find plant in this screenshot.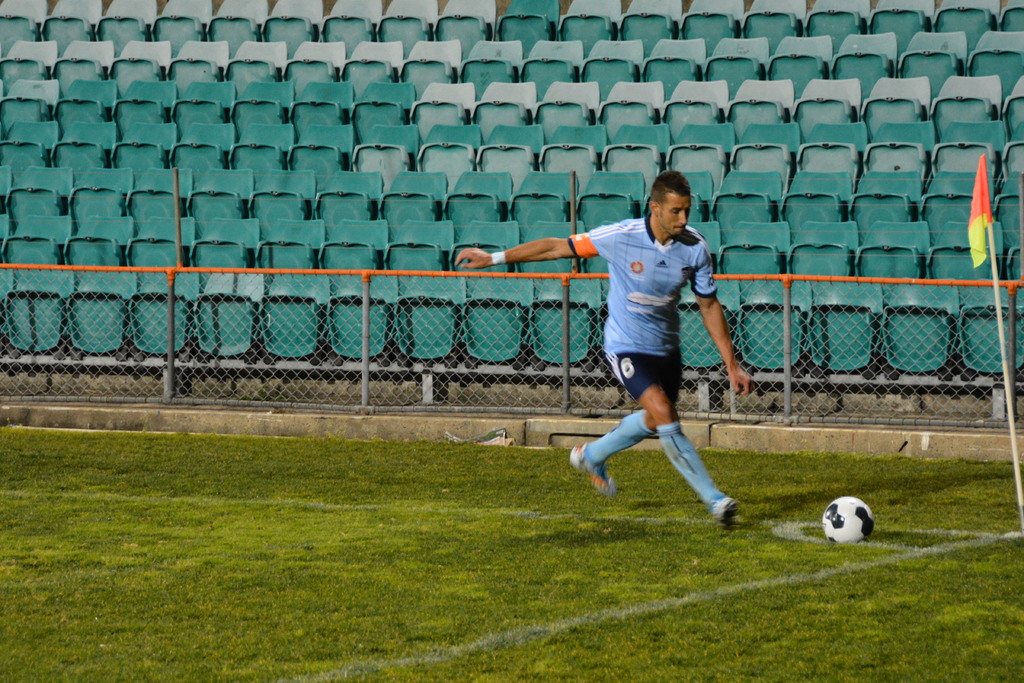
The bounding box for plant is {"x1": 0, "y1": 419, "x2": 1023, "y2": 680}.
